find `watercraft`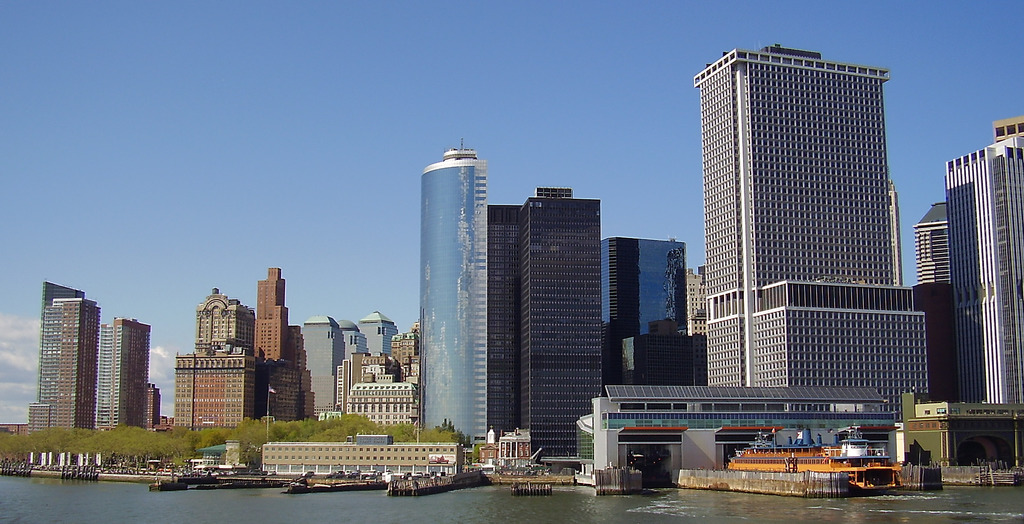
left=701, top=426, right=912, bottom=485
